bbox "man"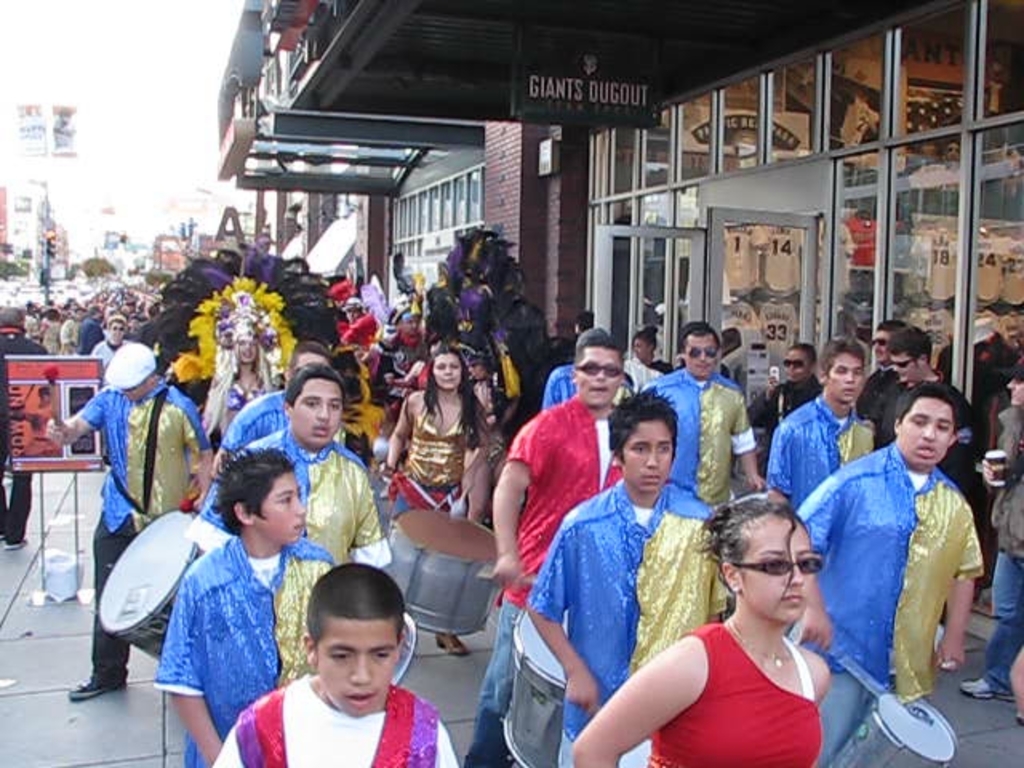
(left=528, top=384, right=736, bottom=765)
